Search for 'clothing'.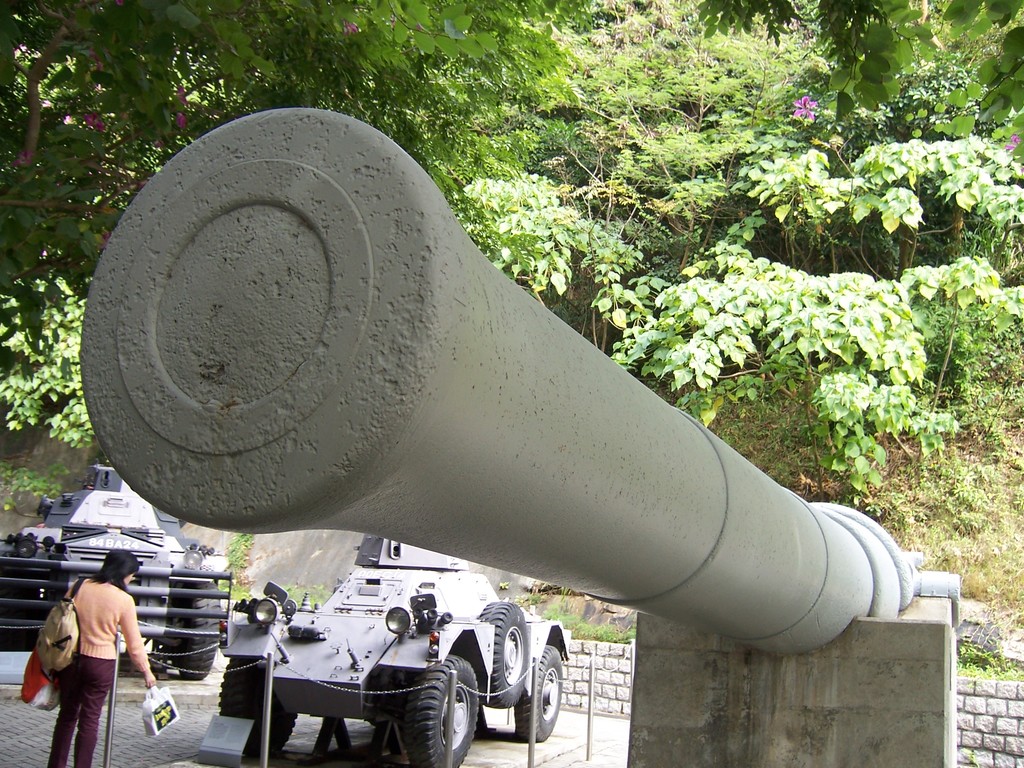
Found at 29, 548, 143, 751.
